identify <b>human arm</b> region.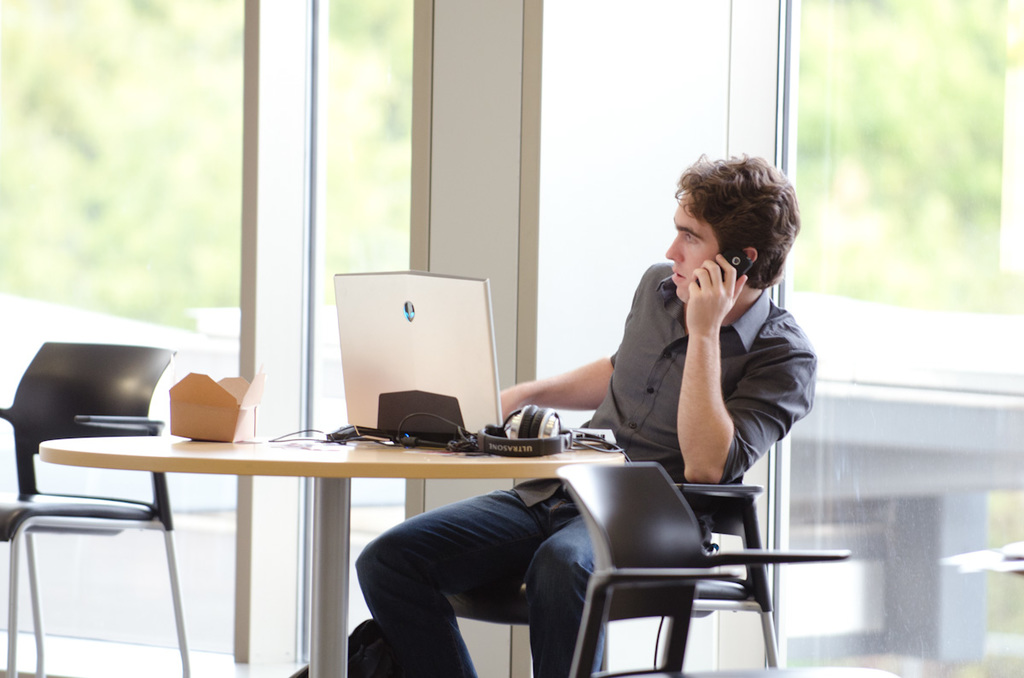
Region: x1=498 y1=267 x2=646 y2=420.
